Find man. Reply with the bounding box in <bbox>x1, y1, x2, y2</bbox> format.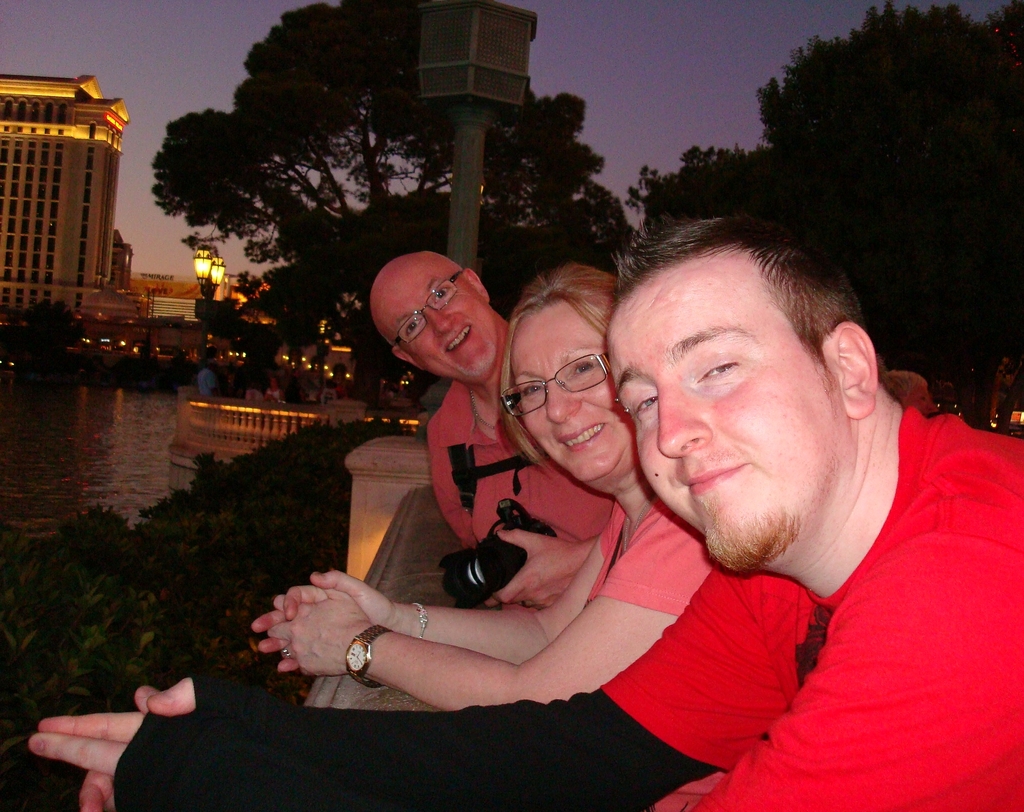
<bbox>198, 367, 218, 400</bbox>.
